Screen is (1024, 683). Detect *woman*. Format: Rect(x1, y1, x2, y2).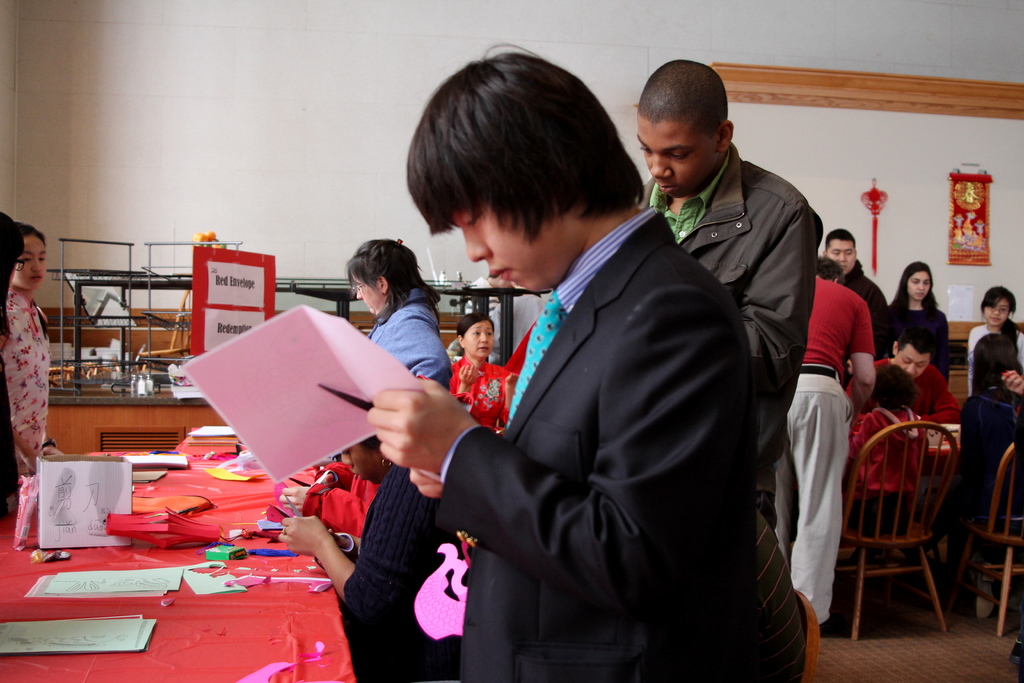
Rect(887, 261, 950, 384).
